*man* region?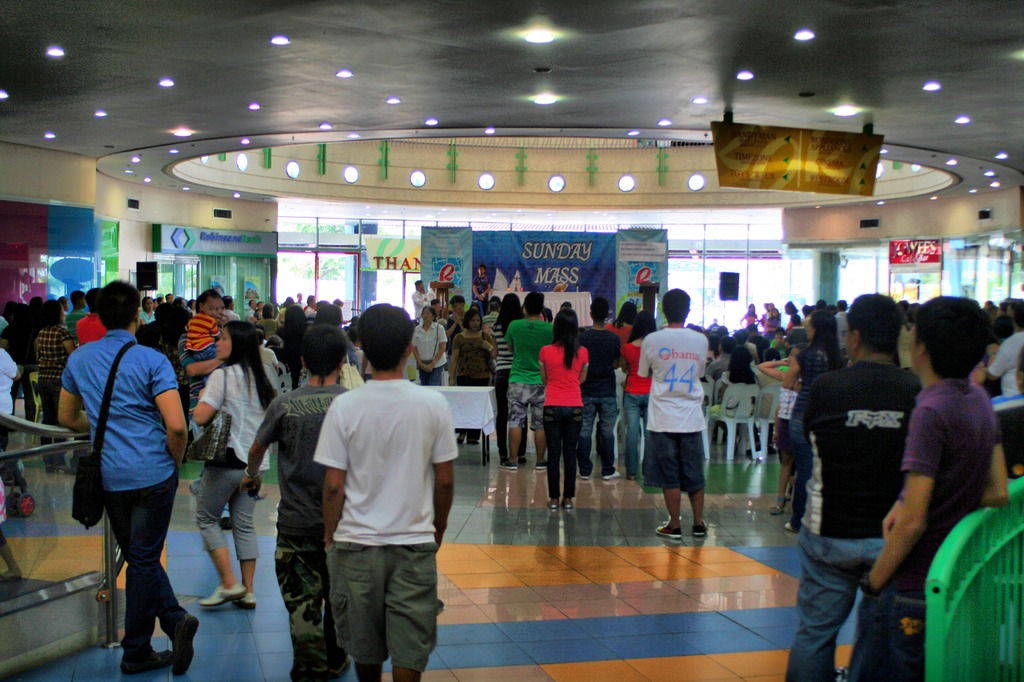
bbox(835, 296, 852, 366)
